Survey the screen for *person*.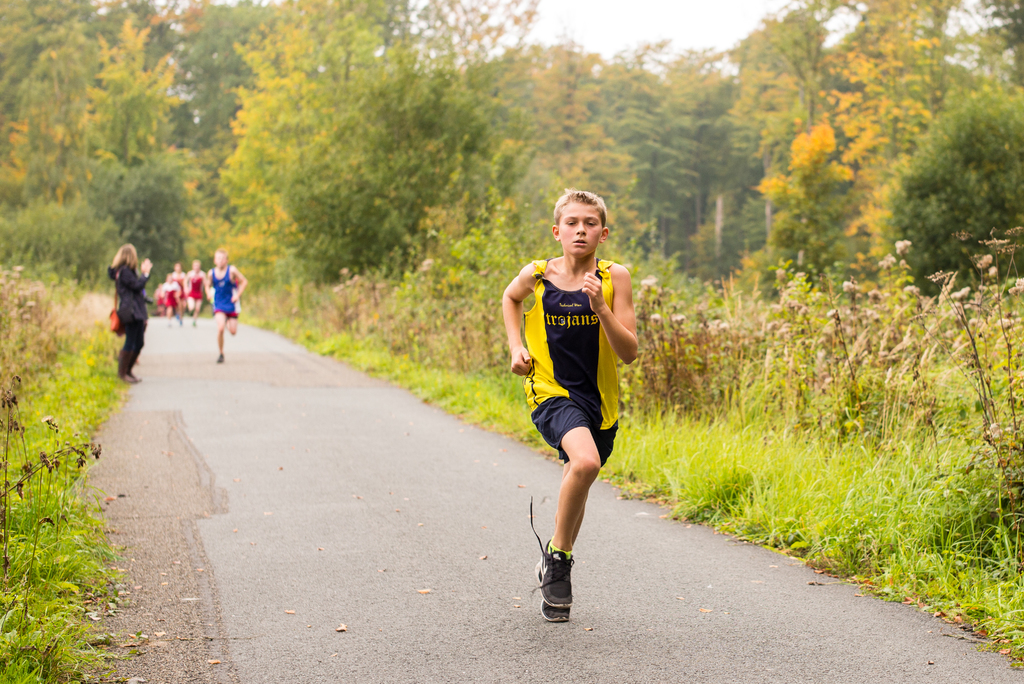
Survey found: 172:263:188:311.
